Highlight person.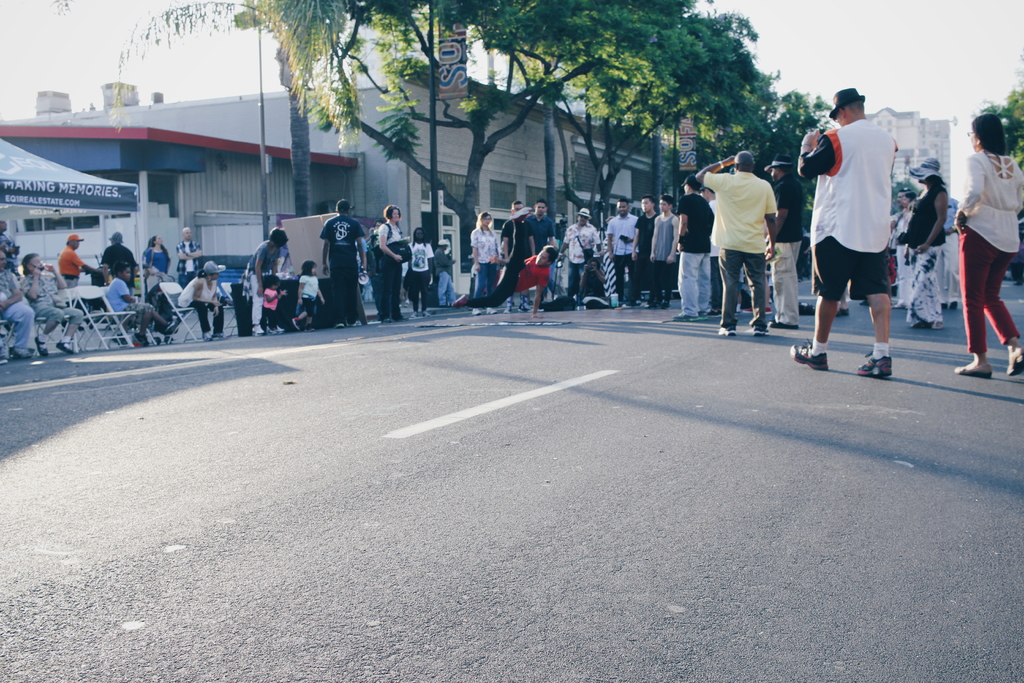
Highlighted region: select_region(0, 215, 24, 273).
